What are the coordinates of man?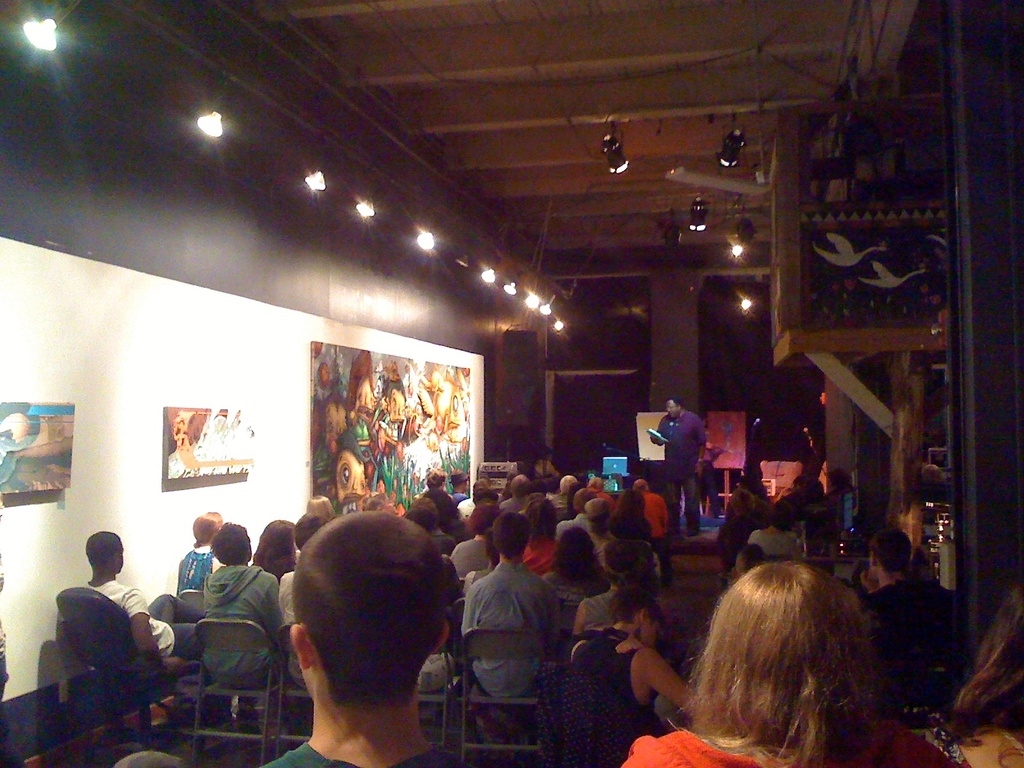
(200,519,287,687).
